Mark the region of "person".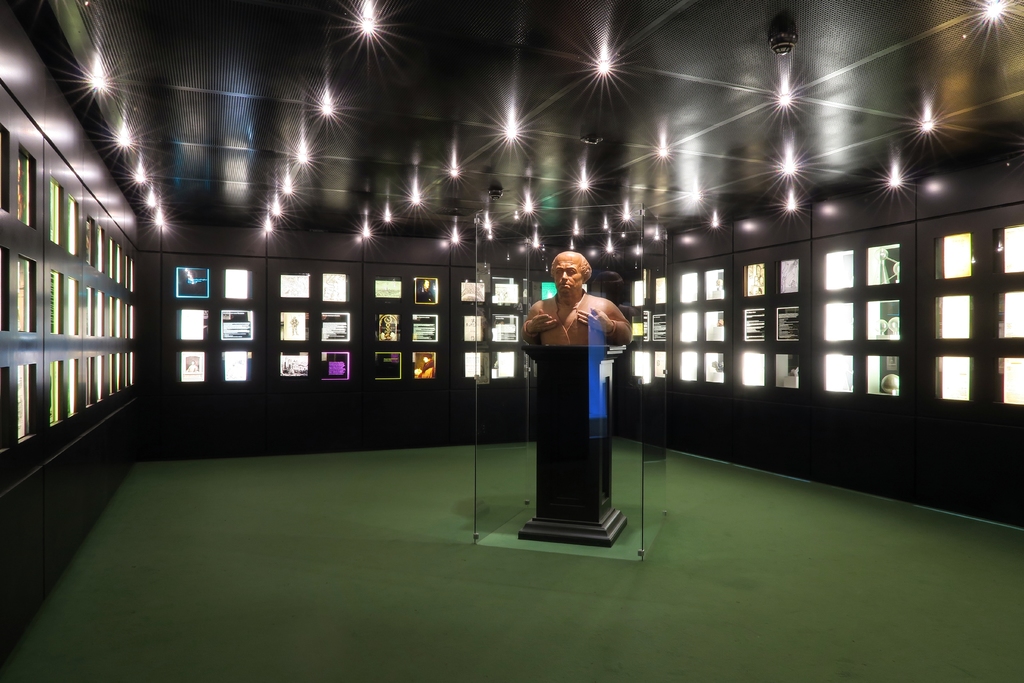
Region: 518, 251, 632, 348.
